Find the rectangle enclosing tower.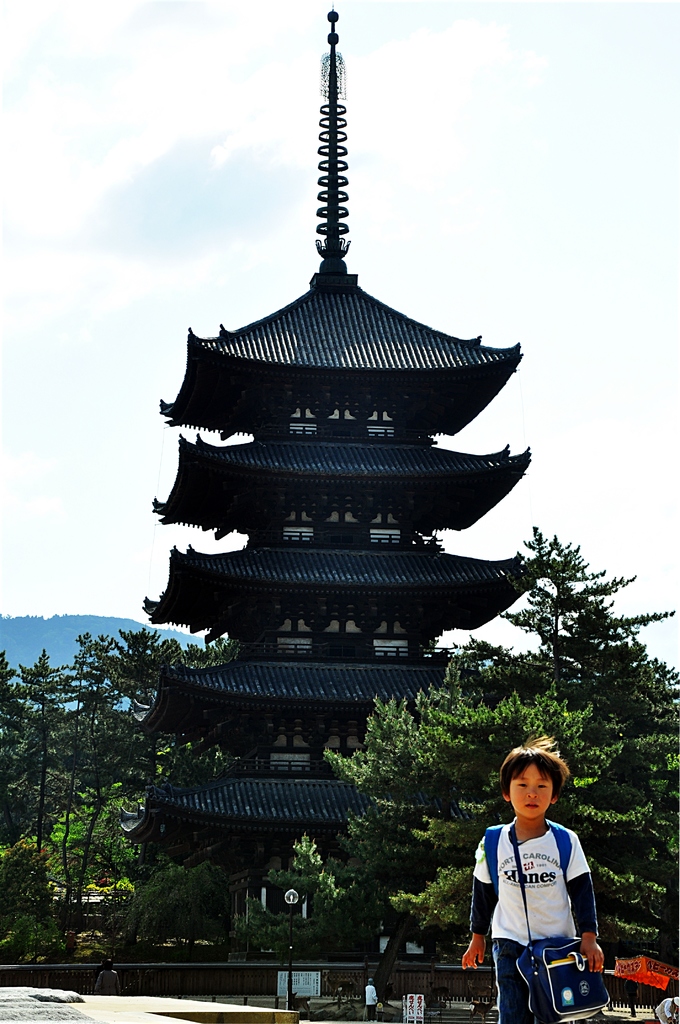
129/0/540/864.
